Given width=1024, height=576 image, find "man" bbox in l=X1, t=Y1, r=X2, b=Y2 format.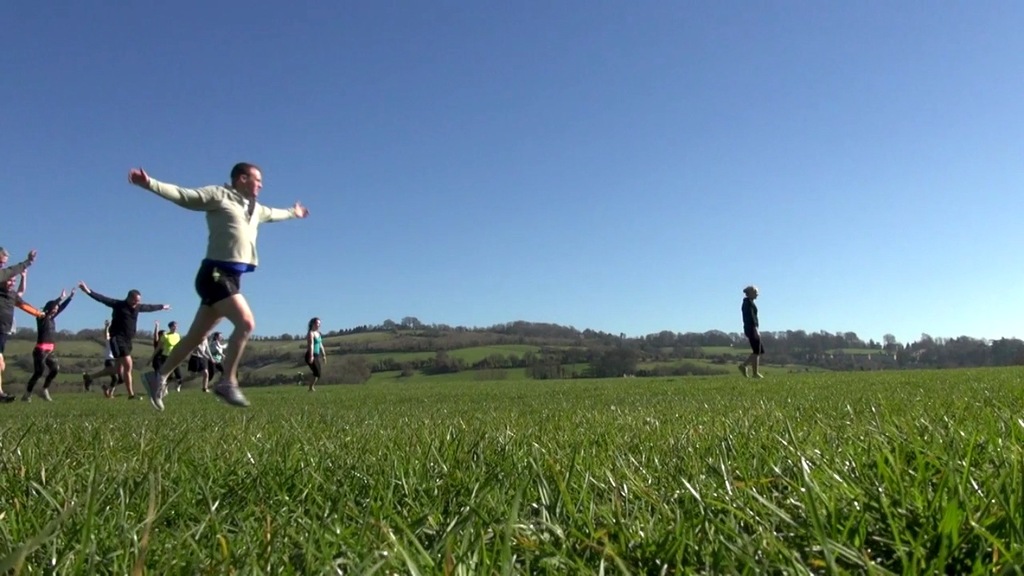
l=78, t=285, r=175, b=402.
